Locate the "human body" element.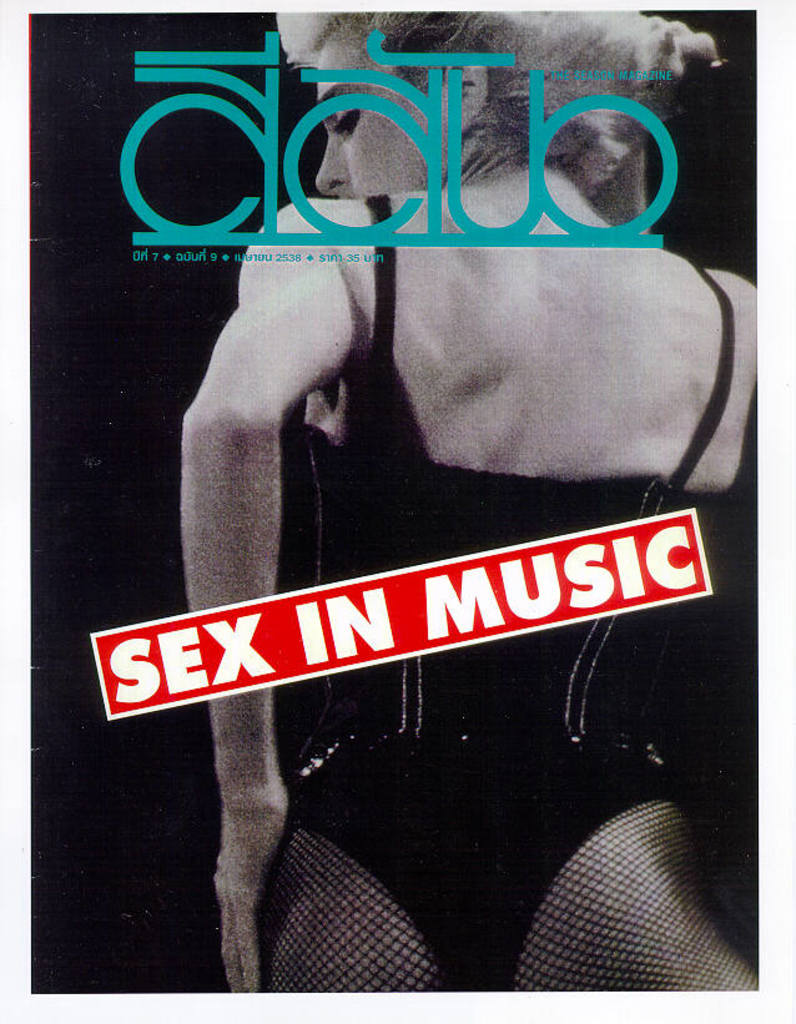
Element bbox: 177, 7, 766, 998.
